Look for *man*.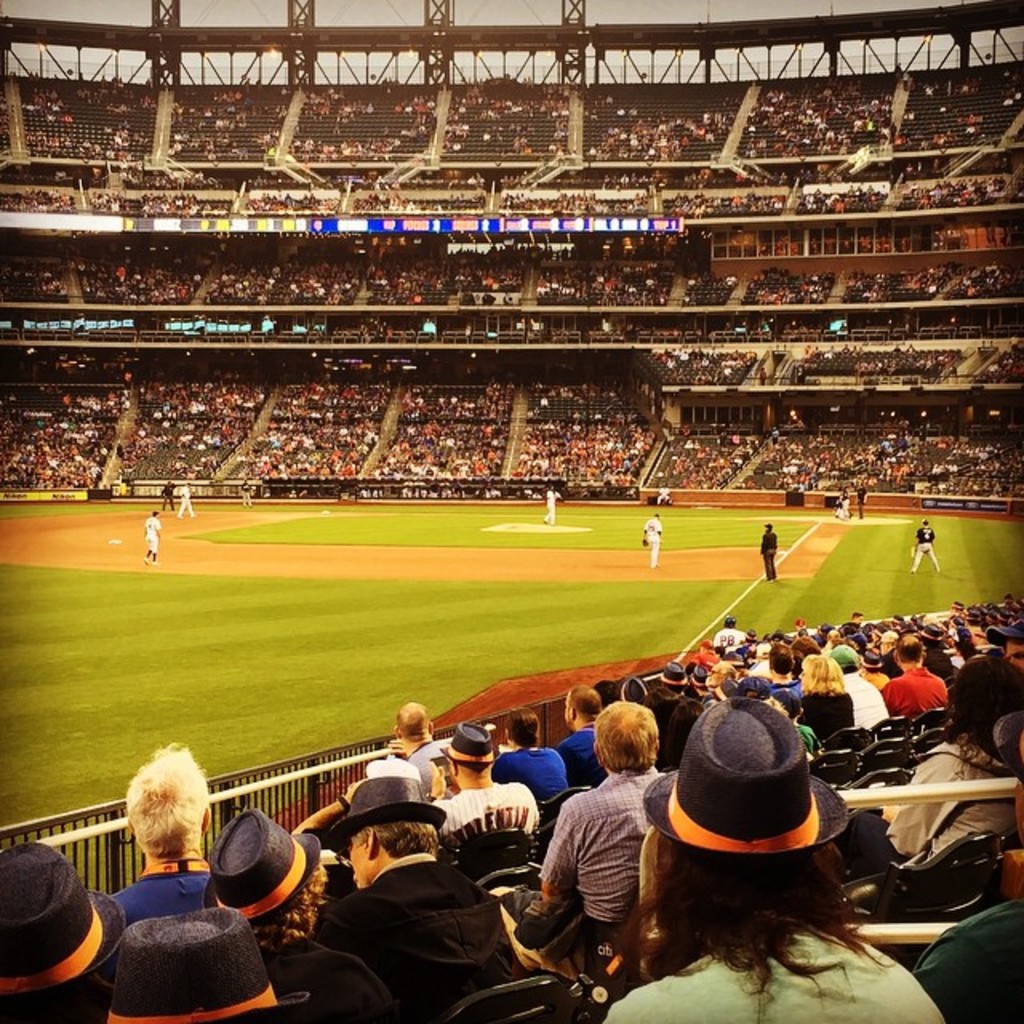
Found: bbox=[906, 518, 941, 581].
